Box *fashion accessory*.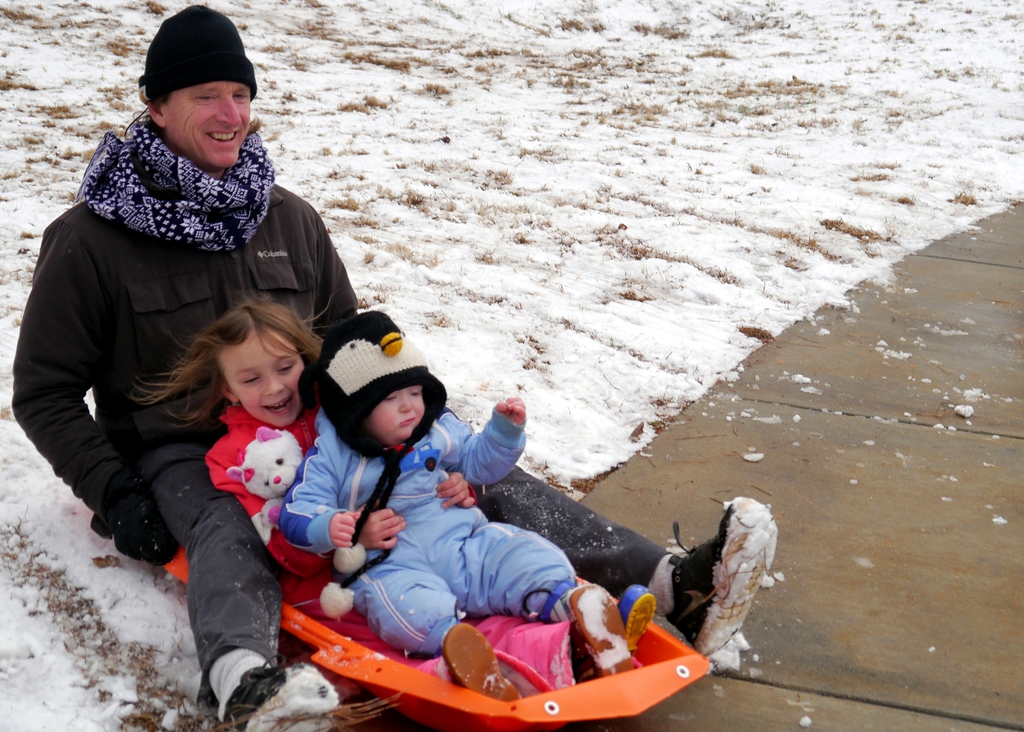
left=438, top=622, right=519, bottom=704.
